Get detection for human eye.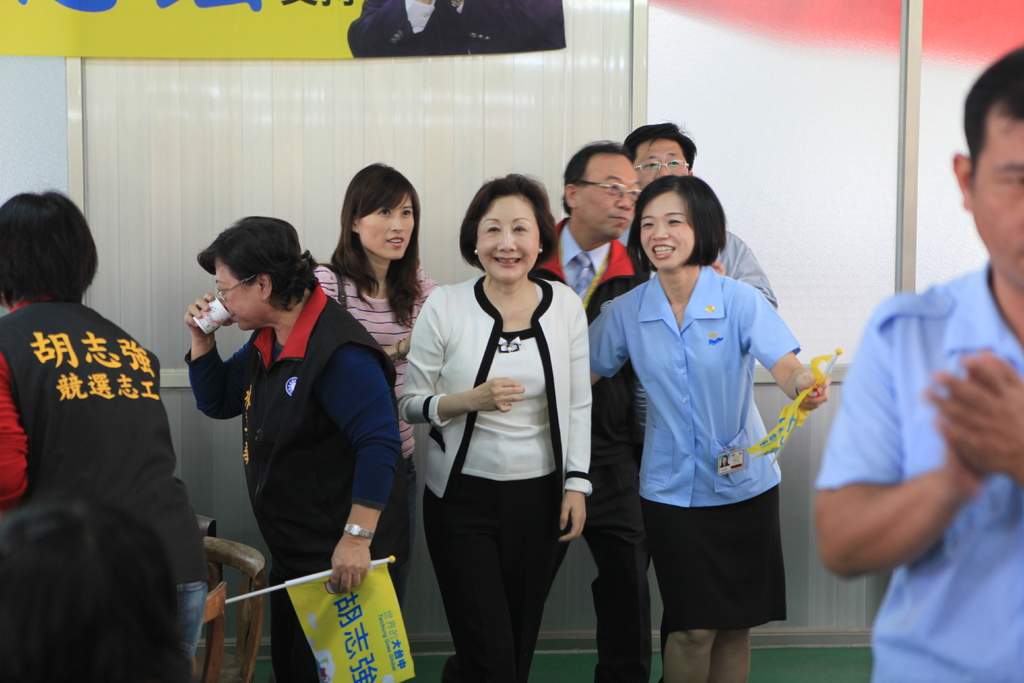
Detection: bbox=[663, 213, 685, 228].
